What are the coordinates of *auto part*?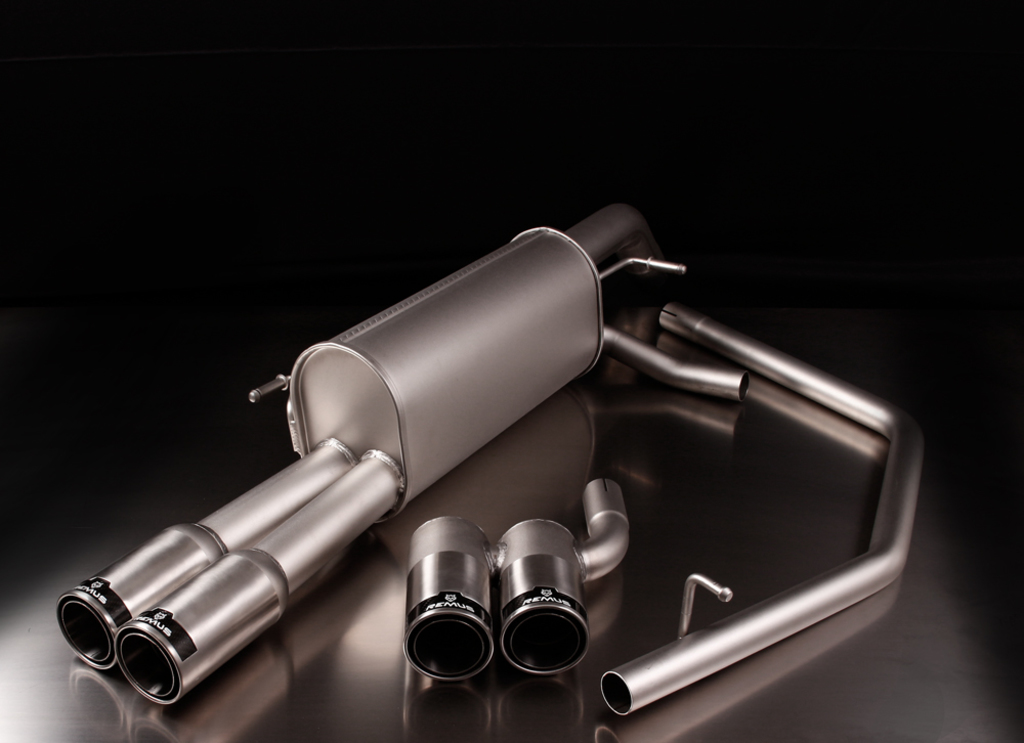
detection(404, 474, 631, 685).
